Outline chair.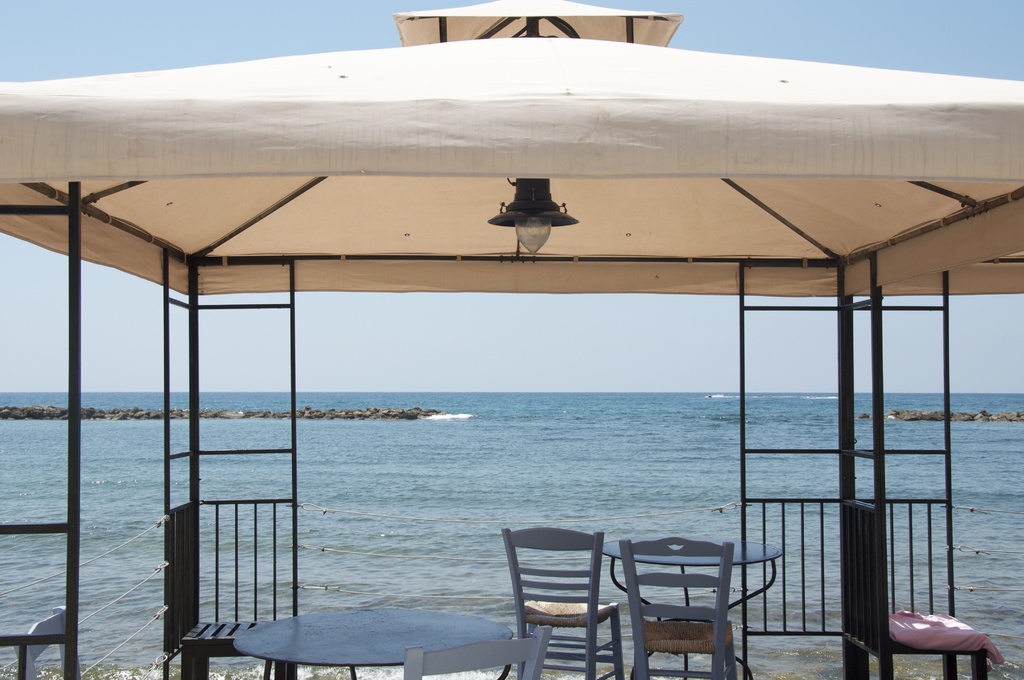
Outline: rect(620, 530, 744, 679).
